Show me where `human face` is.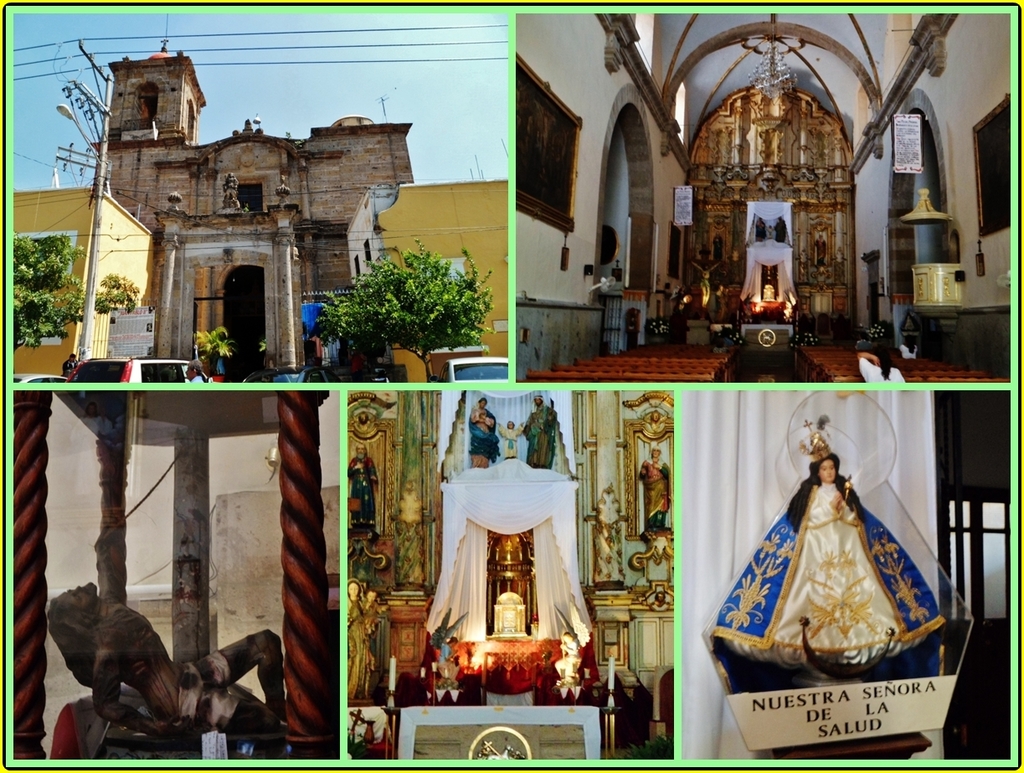
`human face` is at <region>183, 363, 193, 380</region>.
